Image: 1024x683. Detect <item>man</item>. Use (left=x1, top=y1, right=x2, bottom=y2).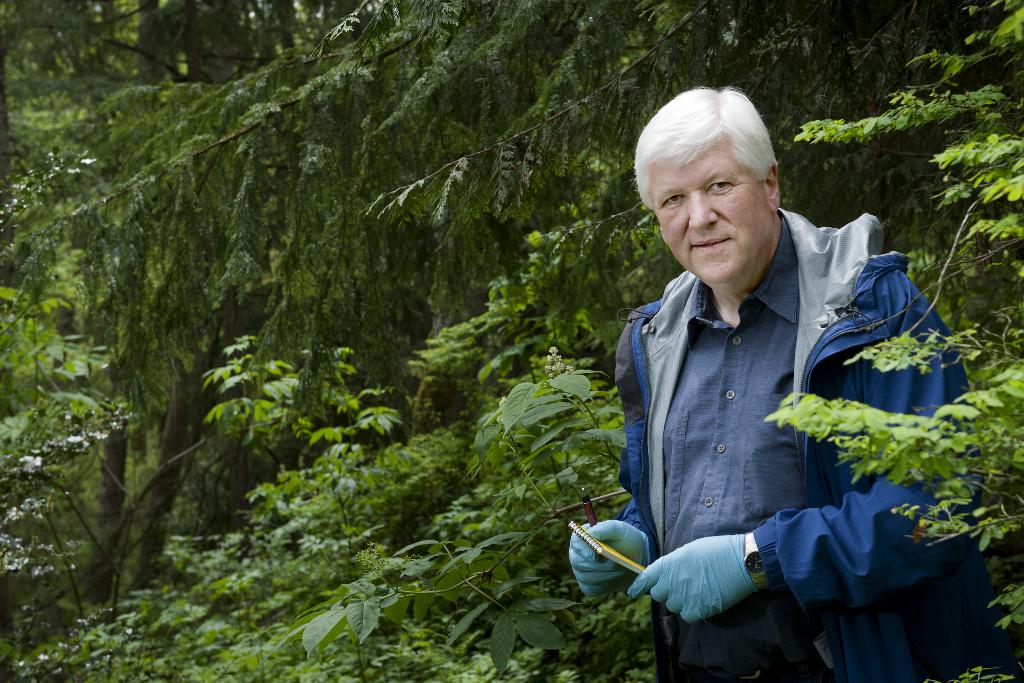
(left=585, top=85, right=951, bottom=664).
